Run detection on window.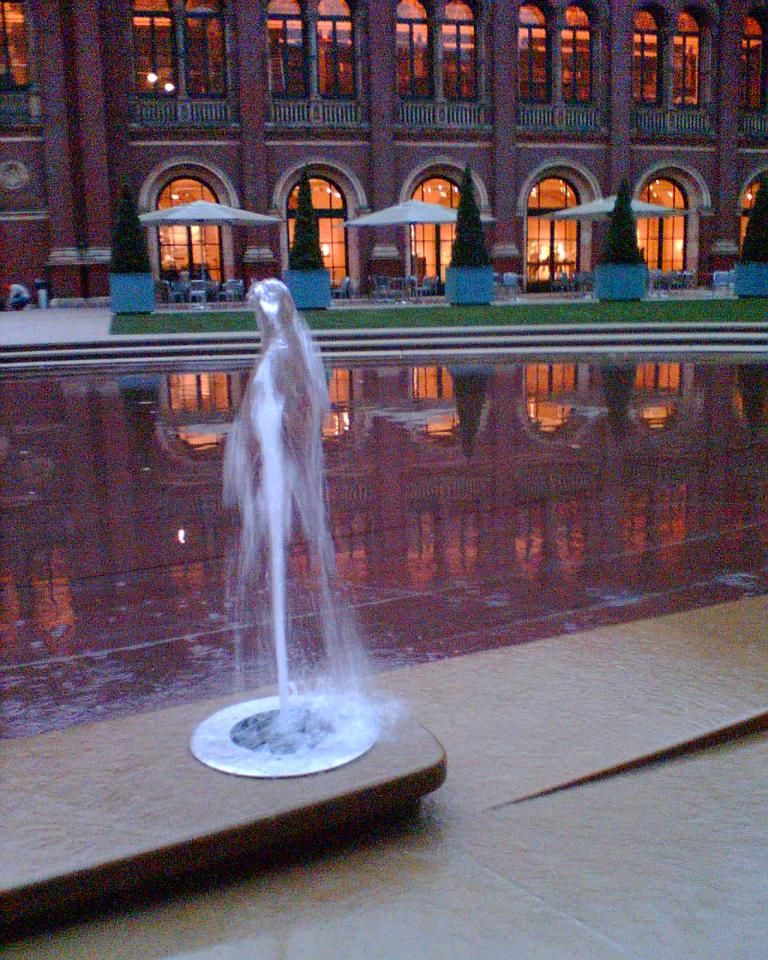
Result: [left=743, top=17, right=767, bottom=115].
